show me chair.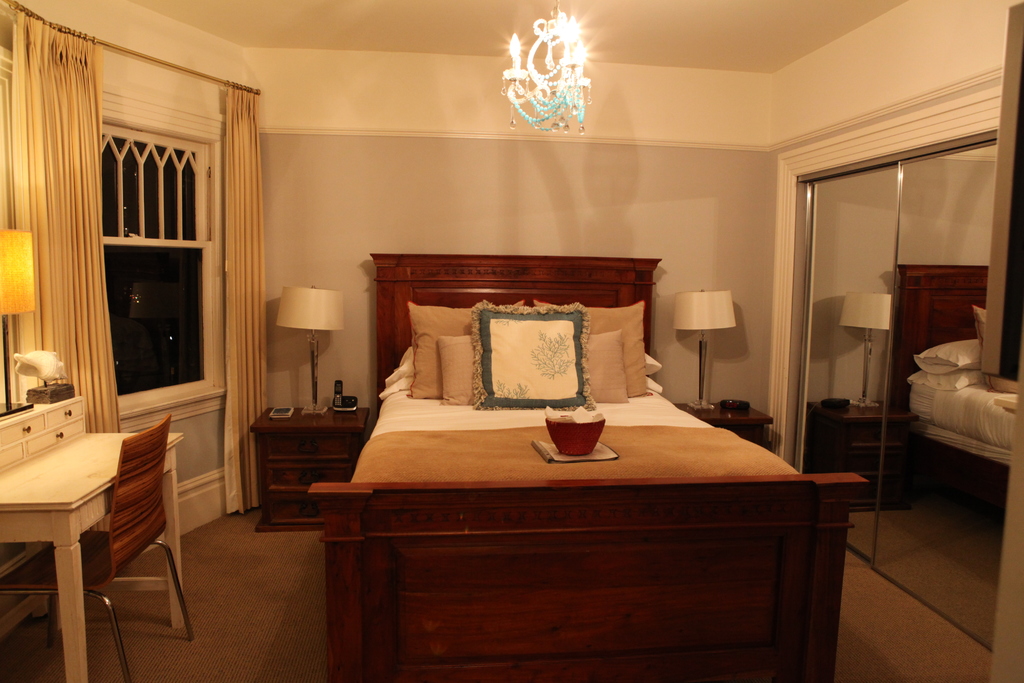
chair is here: x1=24 y1=399 x2=177 y2=659.
